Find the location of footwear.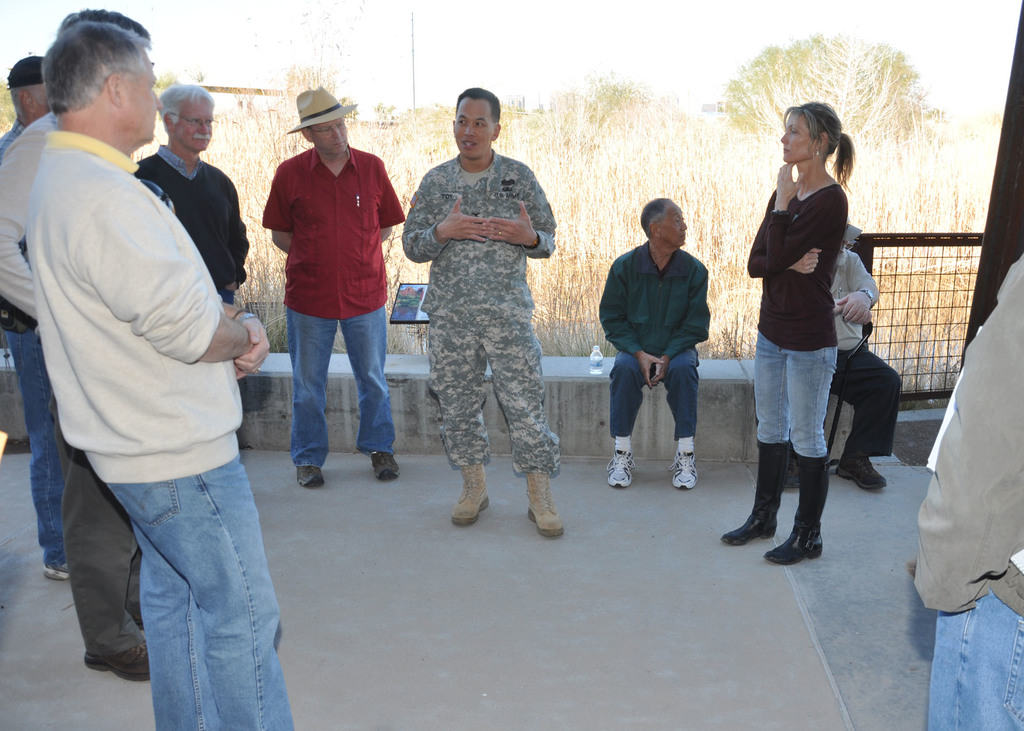
Location: box=[47, 565, 70, 581].
